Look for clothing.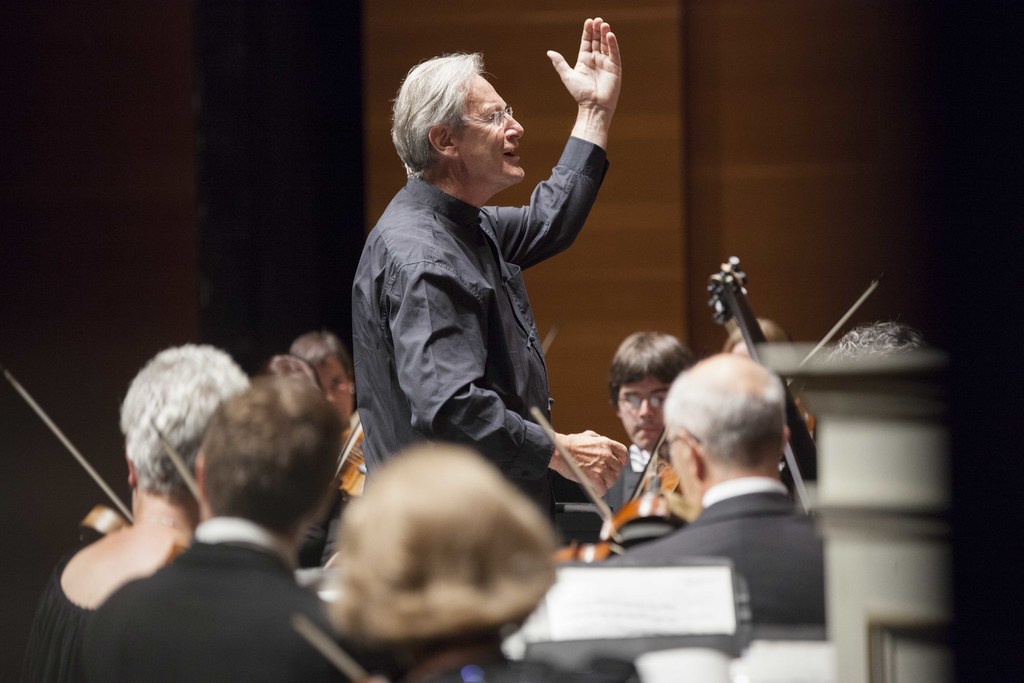
Found: bbox(607, 486, 831, 637).
